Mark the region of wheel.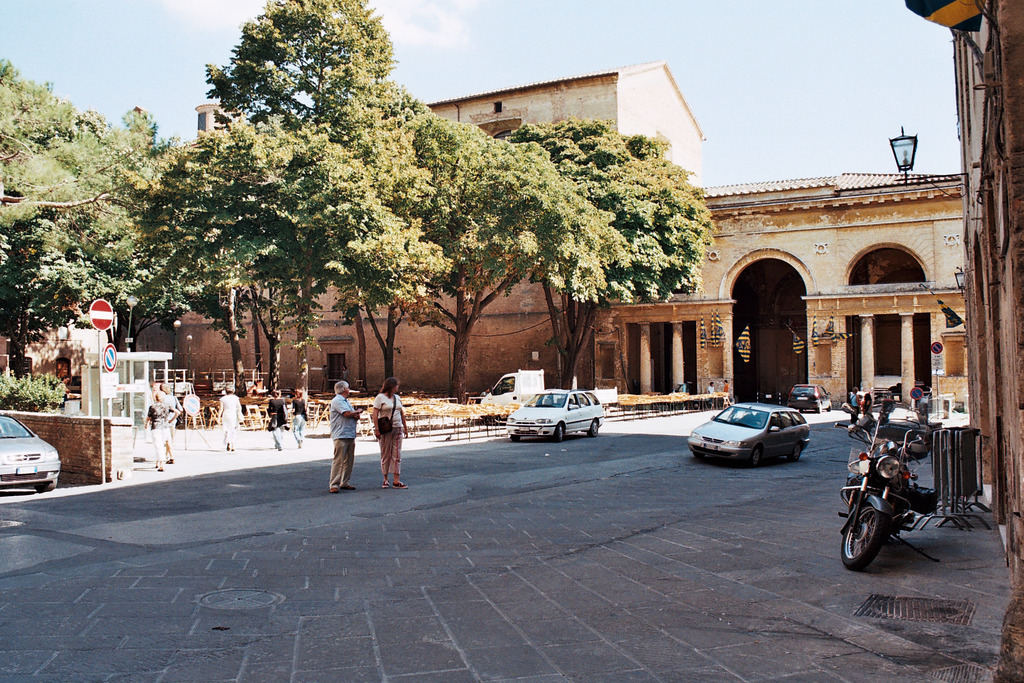
Region: {"left": 790, "top": 445, "right": 804, "bottom": 458}.
